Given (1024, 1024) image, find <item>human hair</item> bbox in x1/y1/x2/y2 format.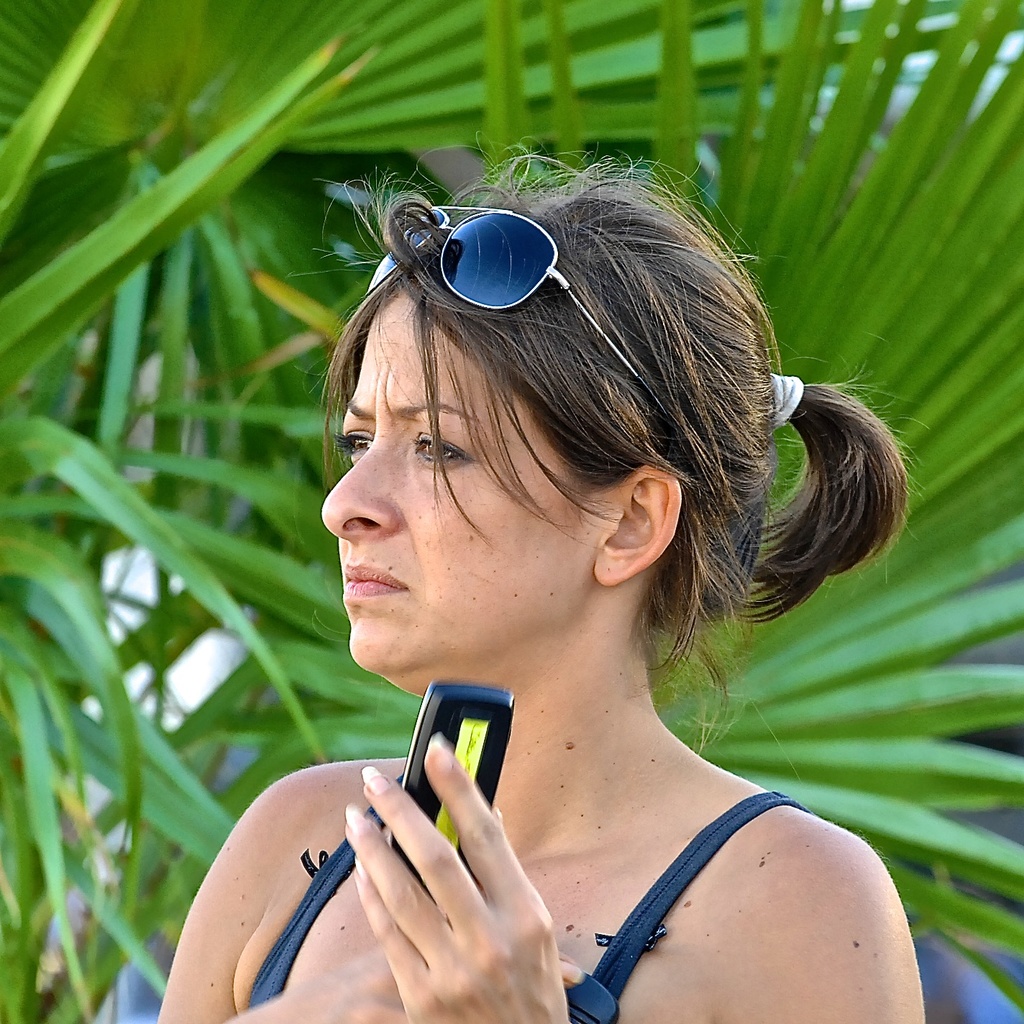
309/181/852/690.
